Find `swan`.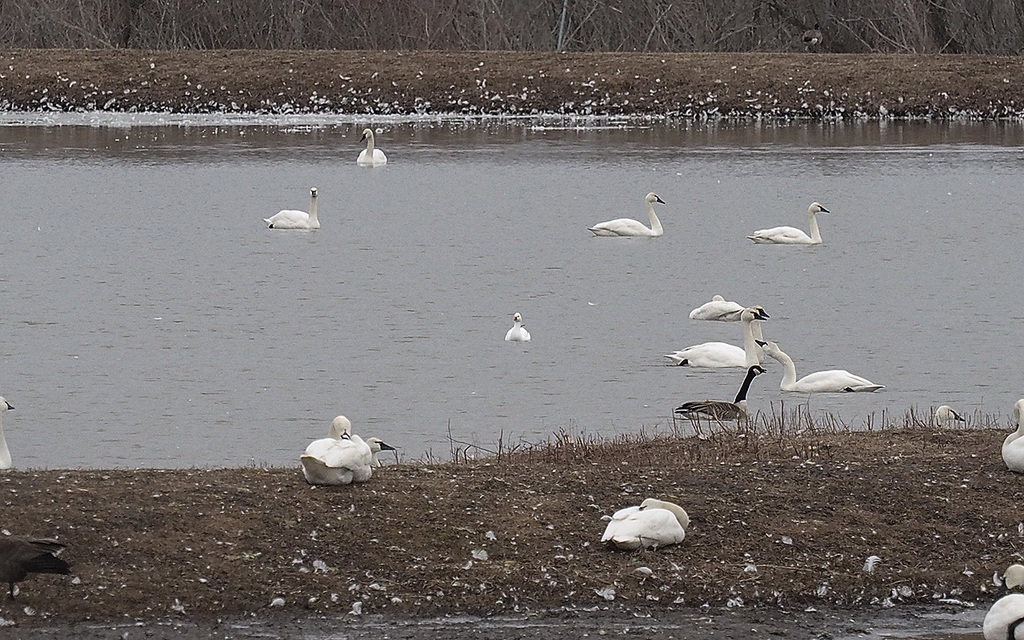
683 294 744 319.
